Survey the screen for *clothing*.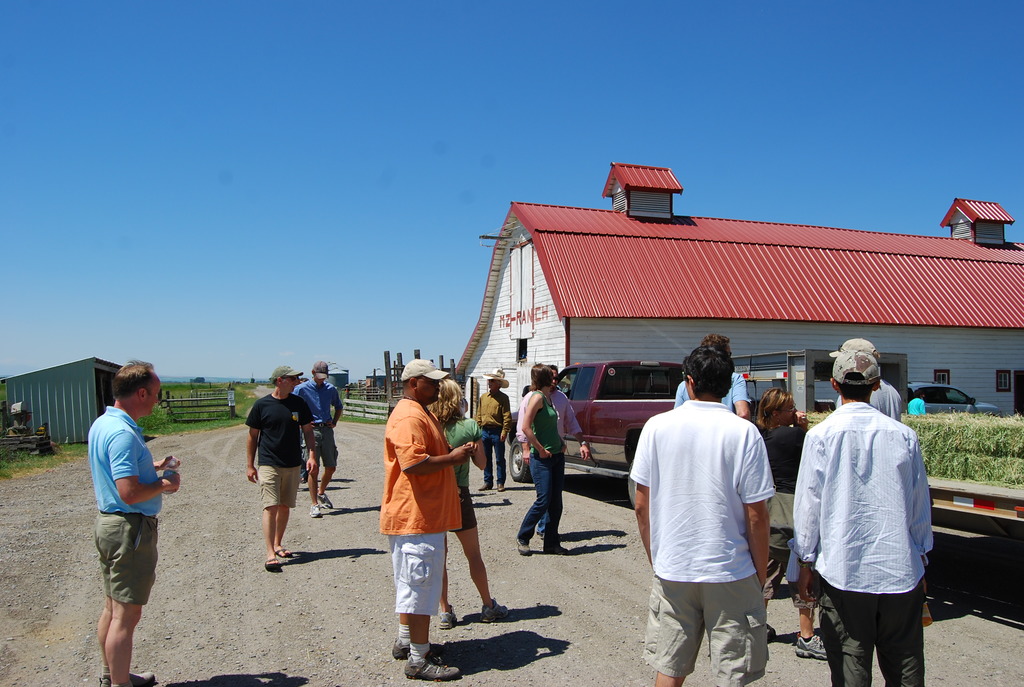
Survey found: box=[88, 405, 163, 604].
